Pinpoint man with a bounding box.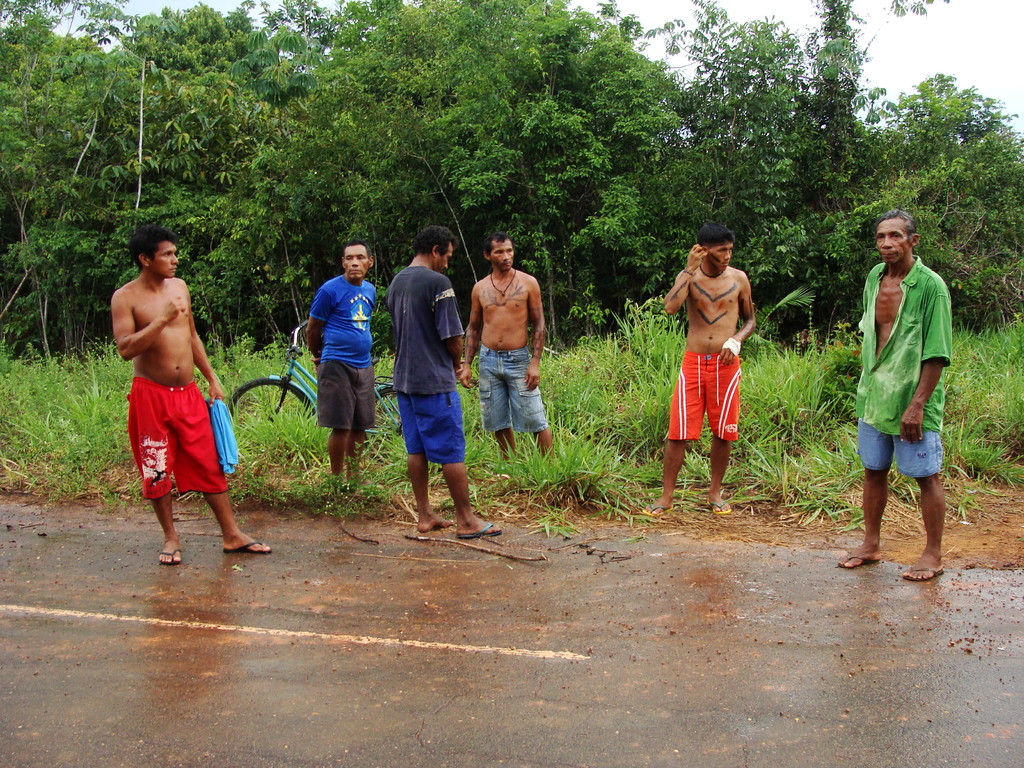
{"left": 840, "top": 212, "right": 950, "bottom": 580}.
